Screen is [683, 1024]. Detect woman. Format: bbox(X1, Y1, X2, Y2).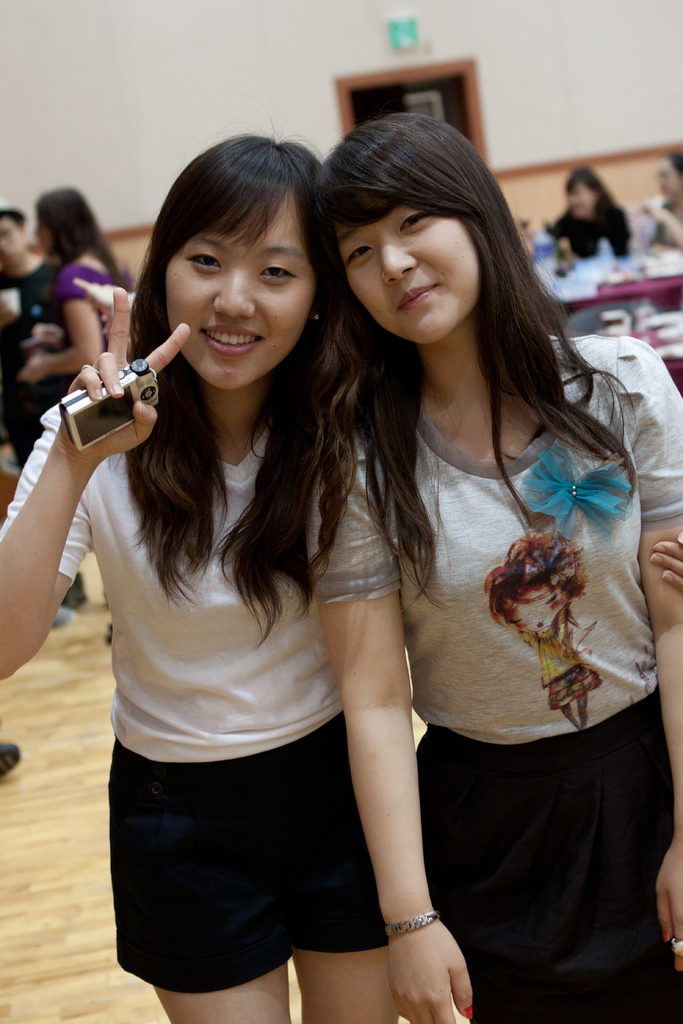
bbox(35, 137, 485, 1007).
